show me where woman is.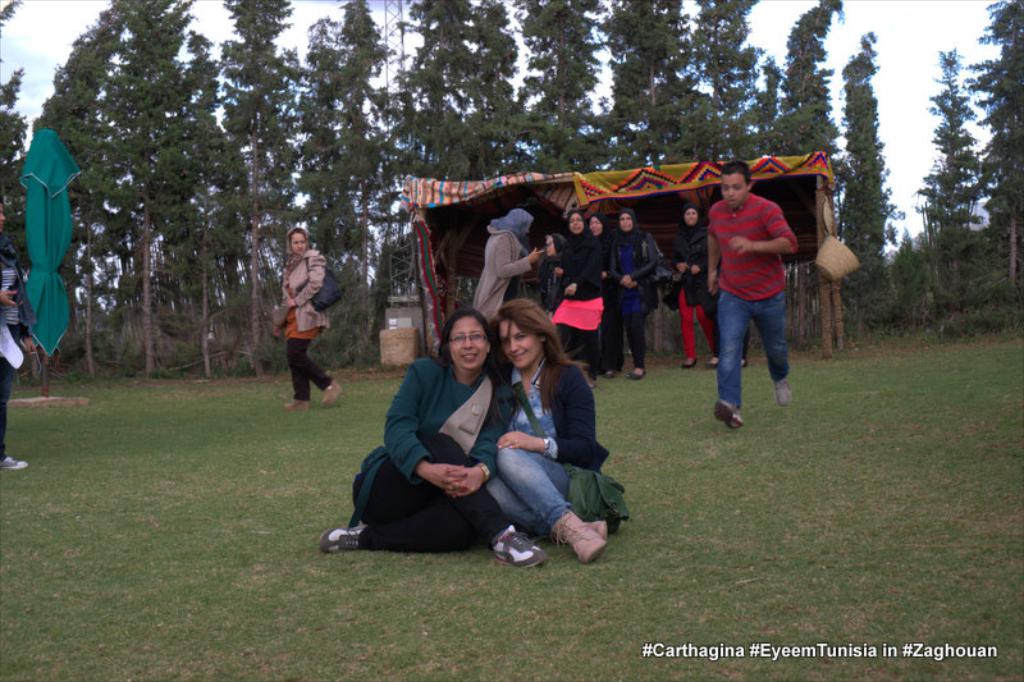
woman is at crop(588, 211, 609, 361).
